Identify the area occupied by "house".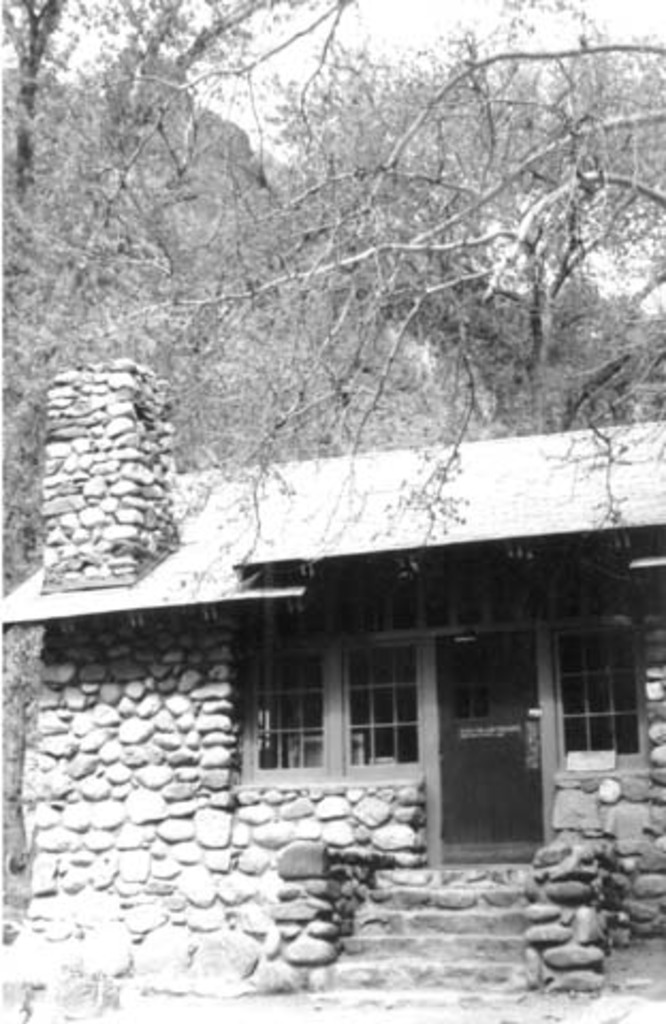
Area: <bbox>55, 145, 638, 898</bbox>.
